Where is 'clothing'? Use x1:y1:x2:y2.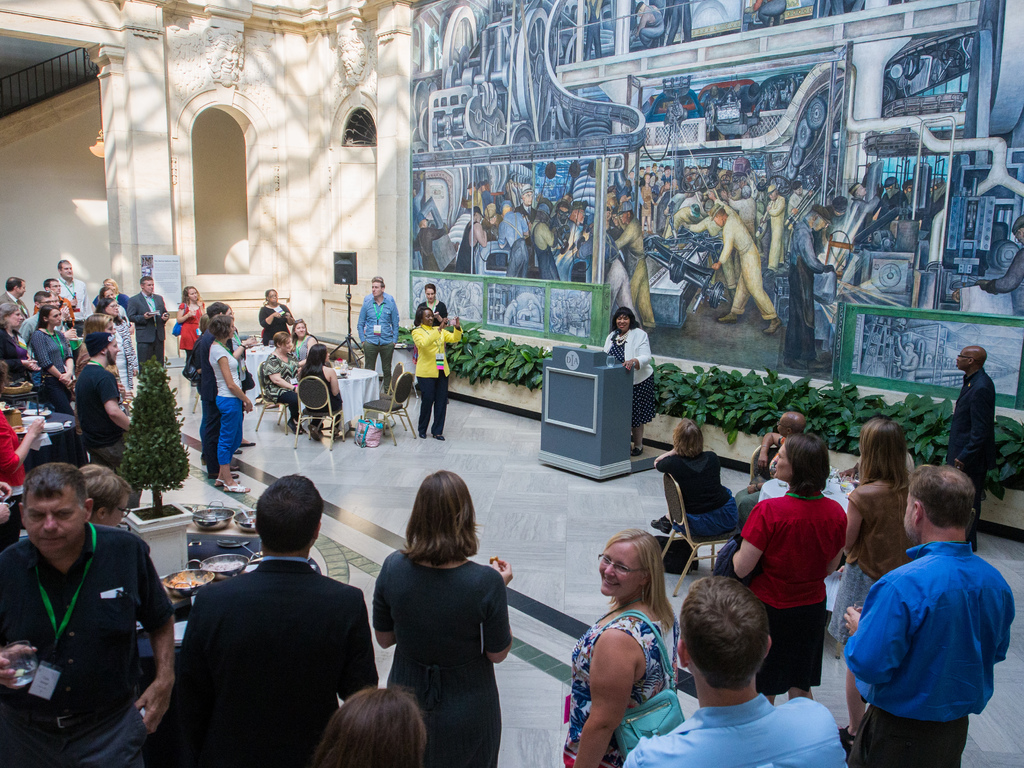
36:292:77:326.
